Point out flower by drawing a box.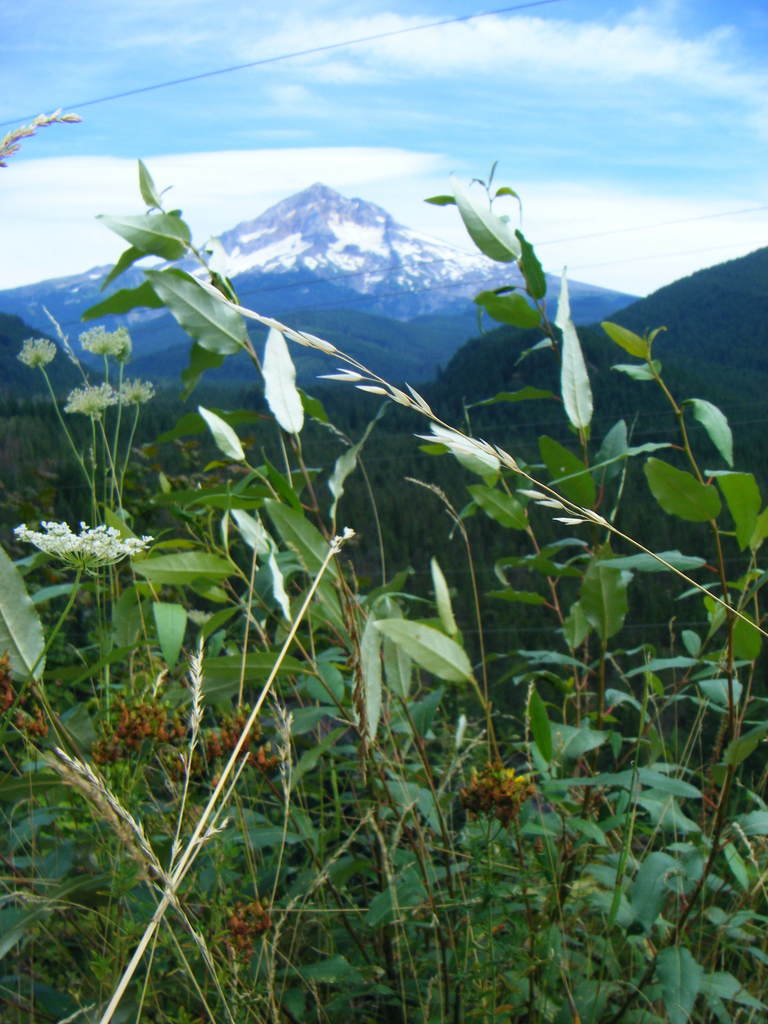
left=61, top=374, right=120, bottom=420.
